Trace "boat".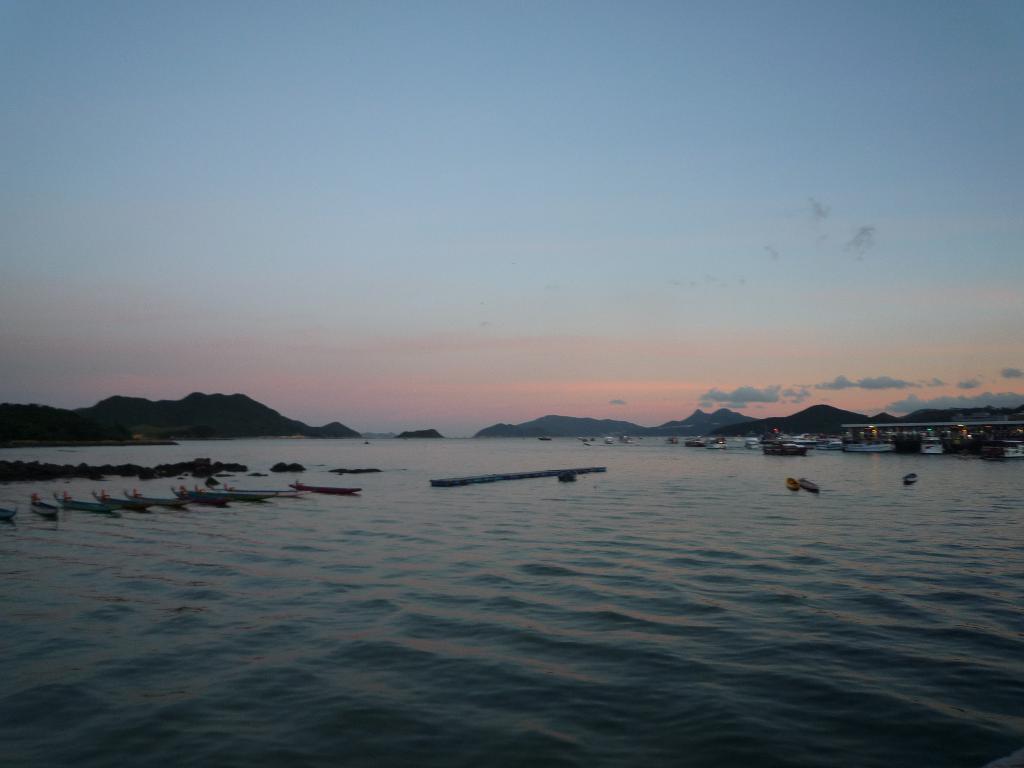
Traced to (x1=30, y1=491, x2=60, y2=519).
